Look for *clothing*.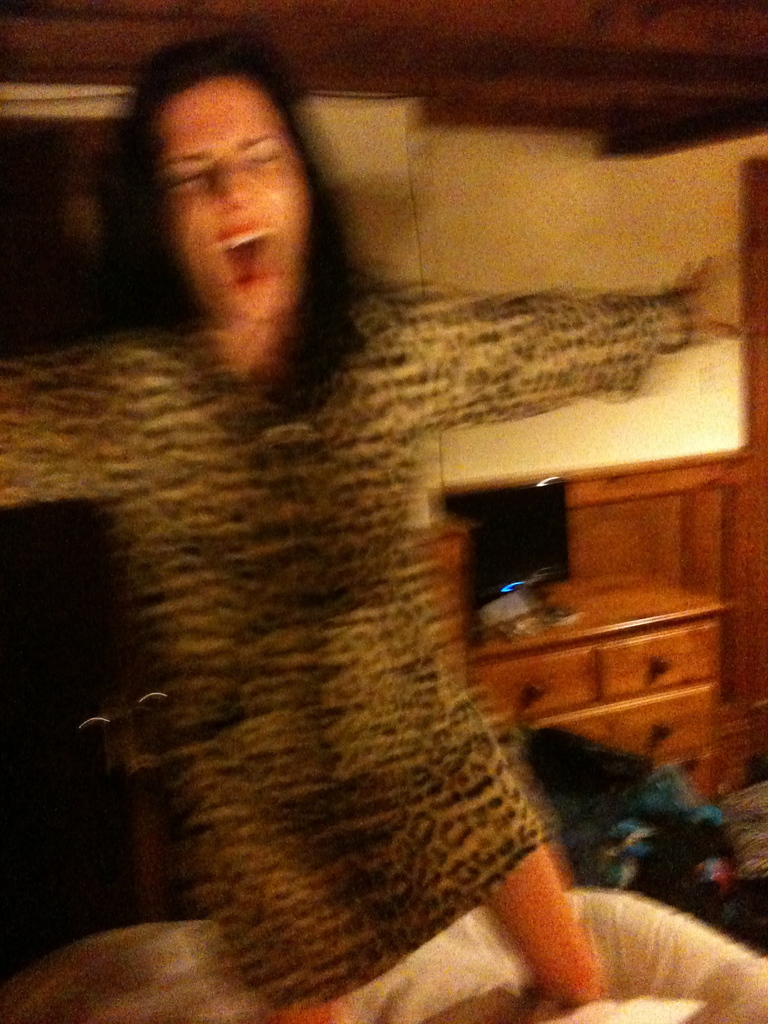
Found: box=[0, 284, 650, 1015].
